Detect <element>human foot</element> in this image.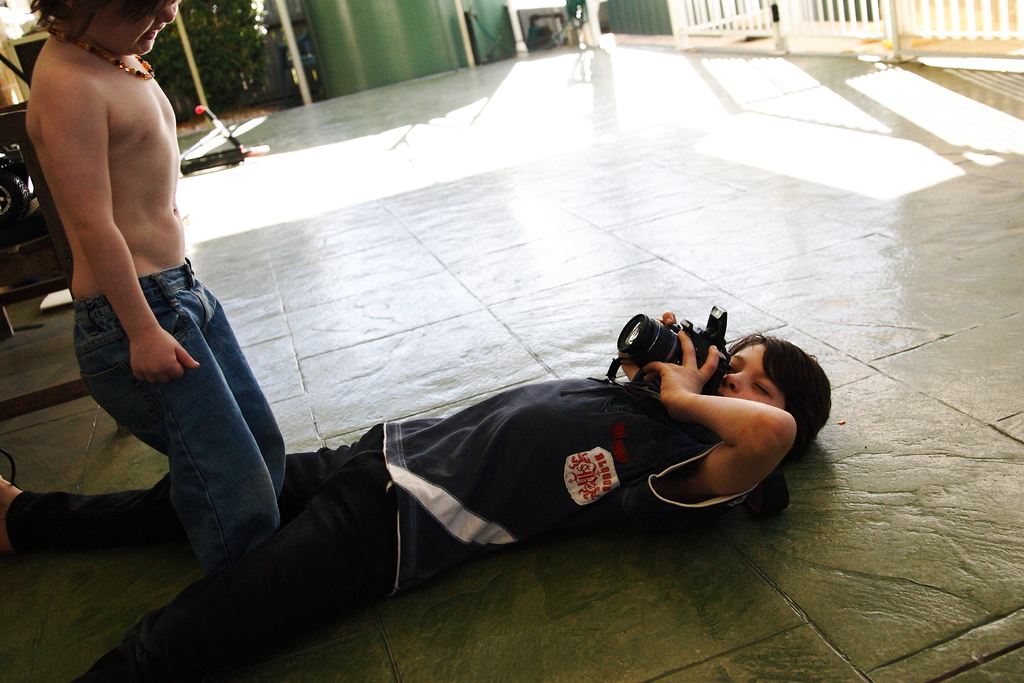
Detection: <region>0, 468, 20, 551</region>.
